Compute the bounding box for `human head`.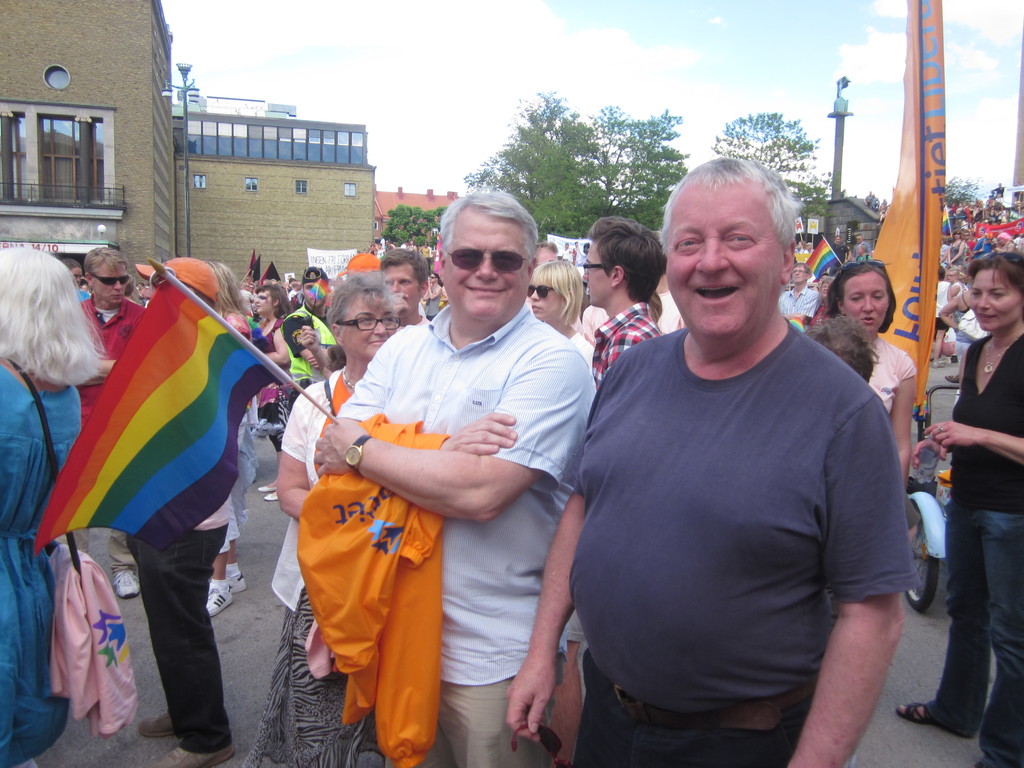
pyautogui.locateOnScreen(377, 244, 431, 316).
